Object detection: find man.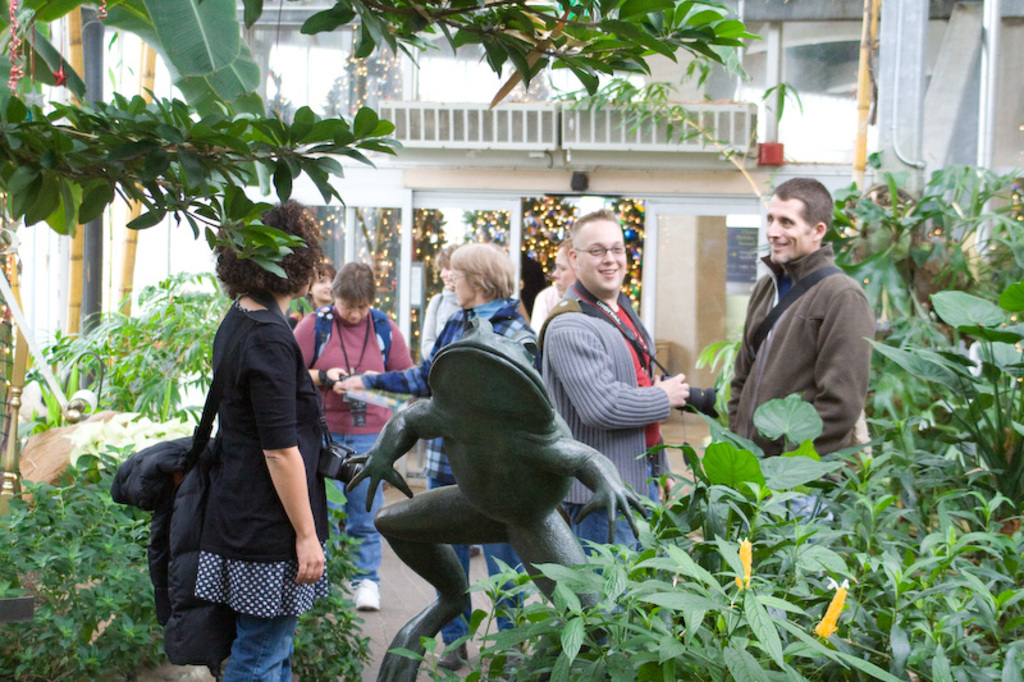
(x1=719, y1=175, x2=876, y2=558).
